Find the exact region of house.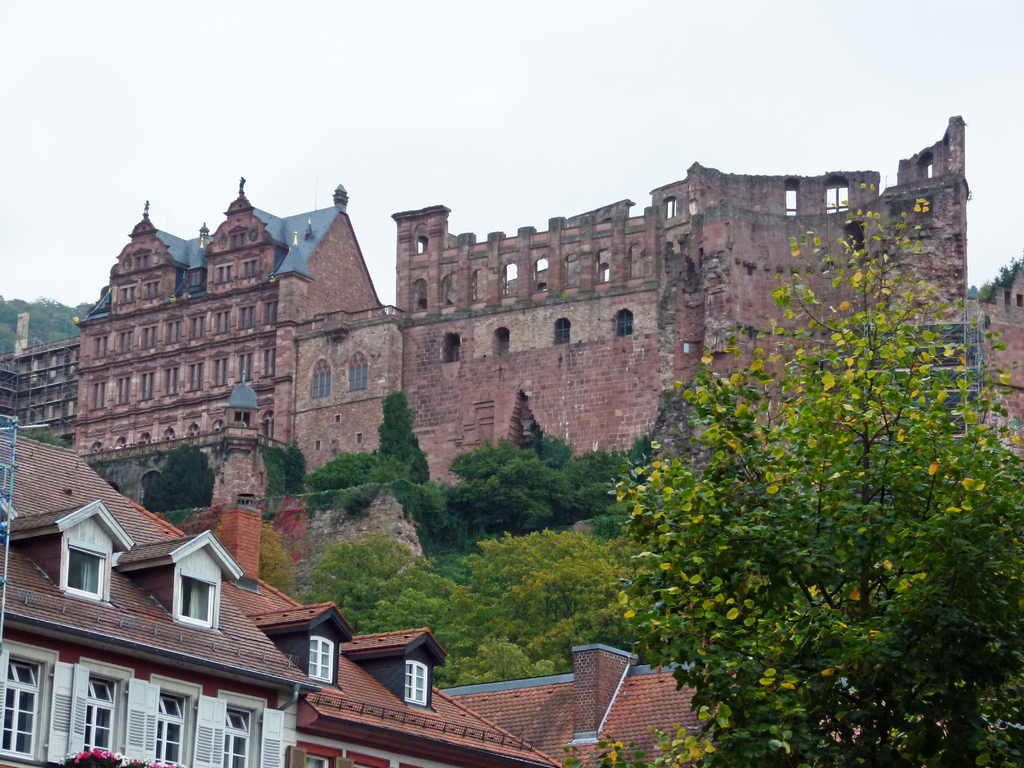
Exact region: select_region(389, 113, 1023, 490).
